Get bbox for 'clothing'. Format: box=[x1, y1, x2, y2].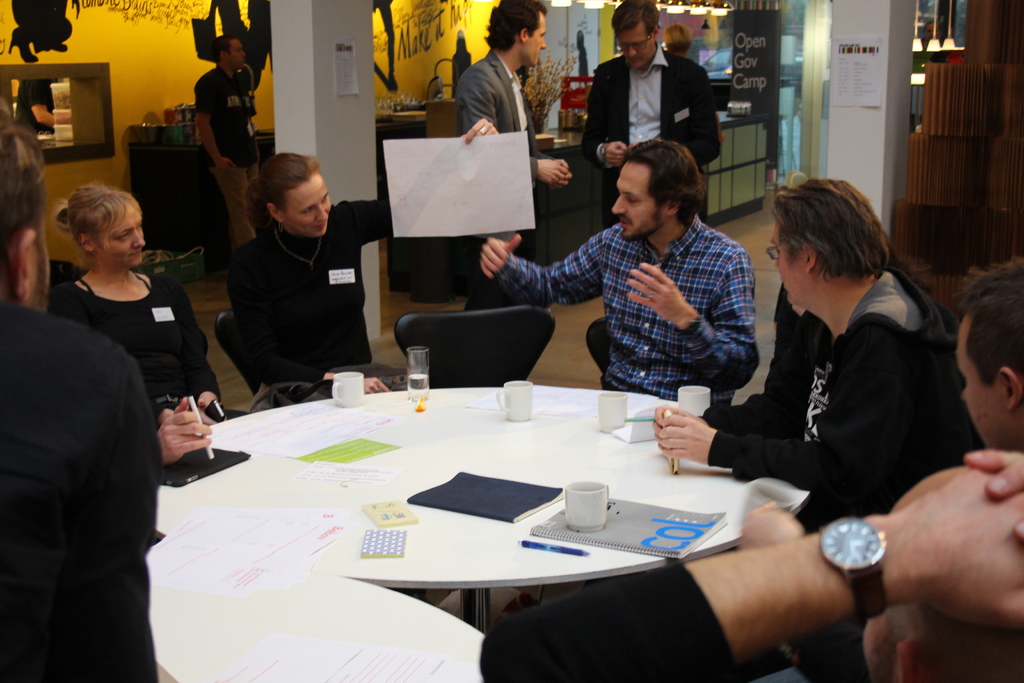
box=[701, 261, 988, 534].
